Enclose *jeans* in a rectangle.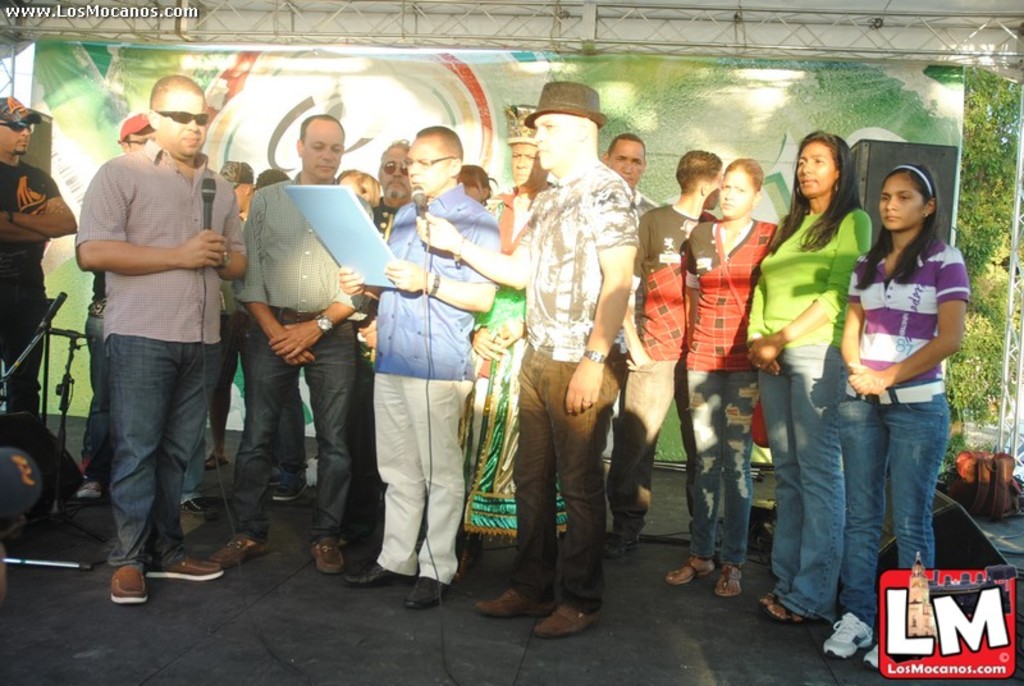
<bbox>108, 324, 219, 564</bbox>.
